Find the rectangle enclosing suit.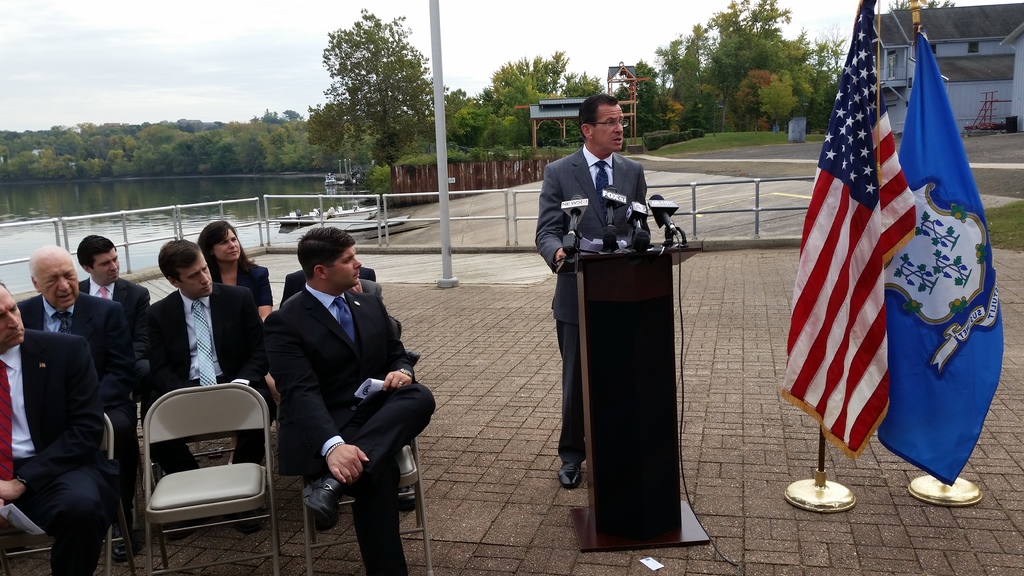
bbox(278, 266, 373, 310).
